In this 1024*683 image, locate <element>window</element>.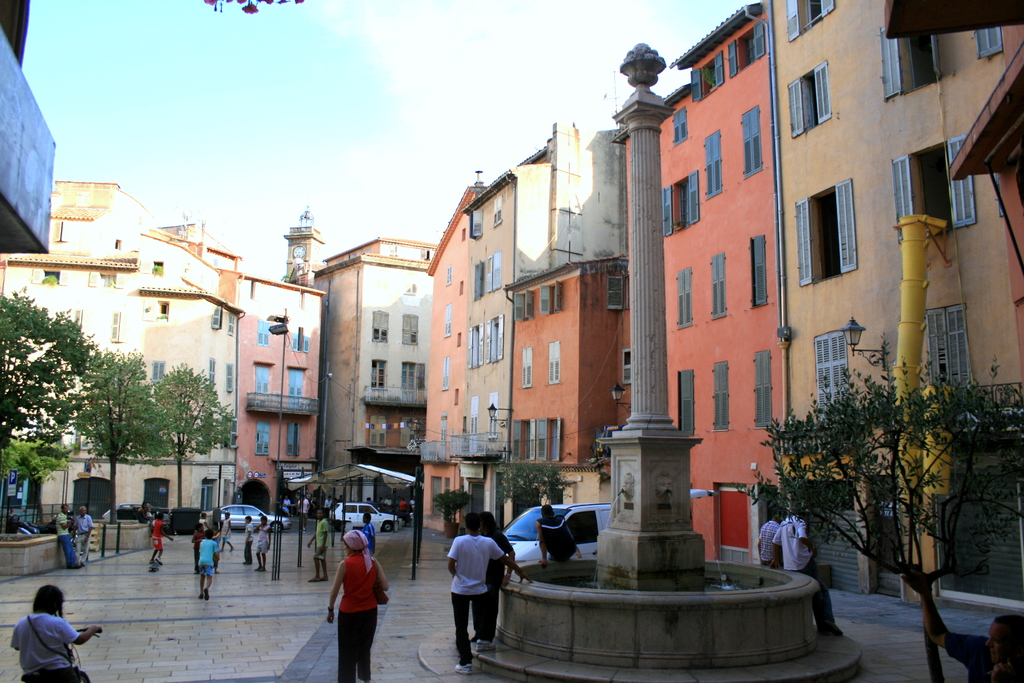
Bounding box: locate(726, 14, 765, 76).
